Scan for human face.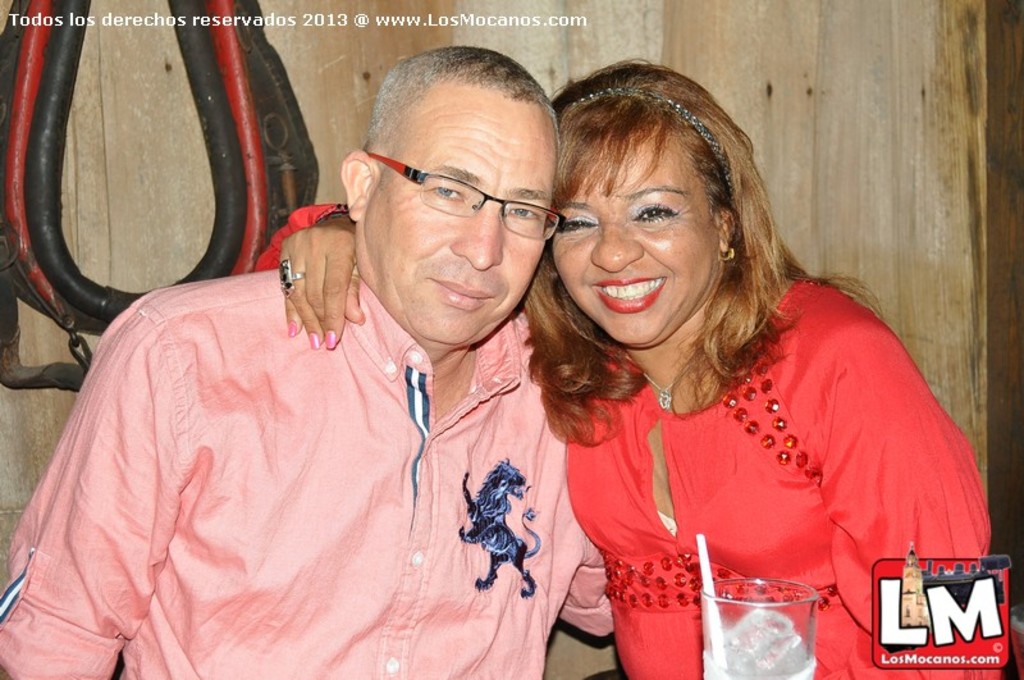
Scan result: x1=358 y1=85 x2=550 y2=337.
